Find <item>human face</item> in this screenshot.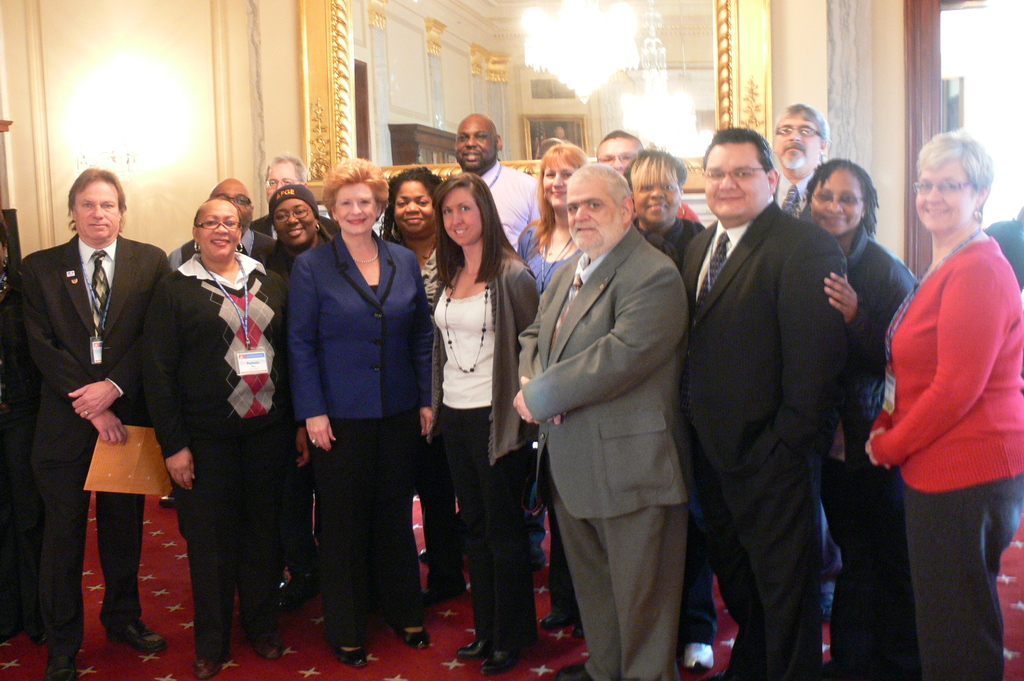
The bounding box for <item>human face</item> is [810,167,859,232].
